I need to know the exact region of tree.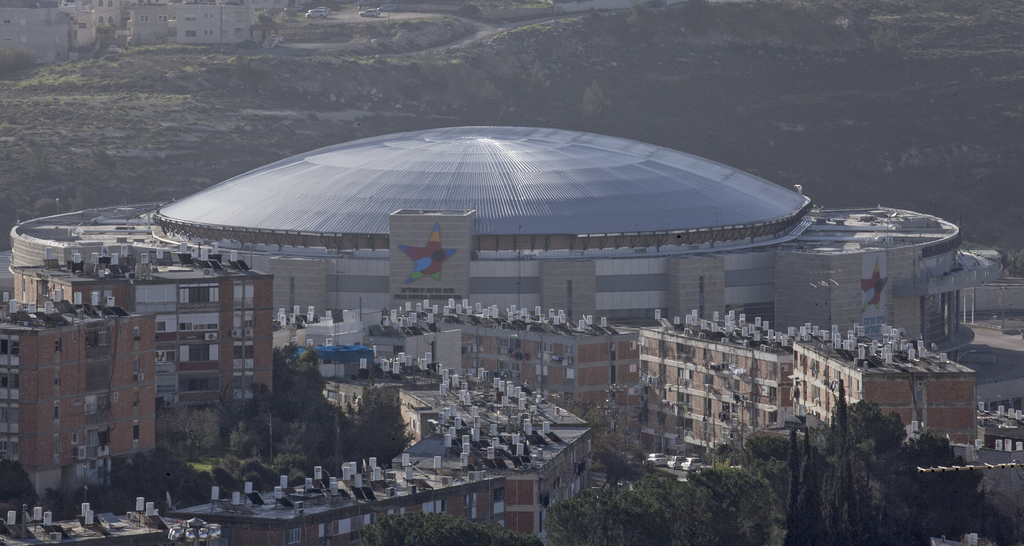
Region: x1=263 y1=340 x2=322 y2=404.
